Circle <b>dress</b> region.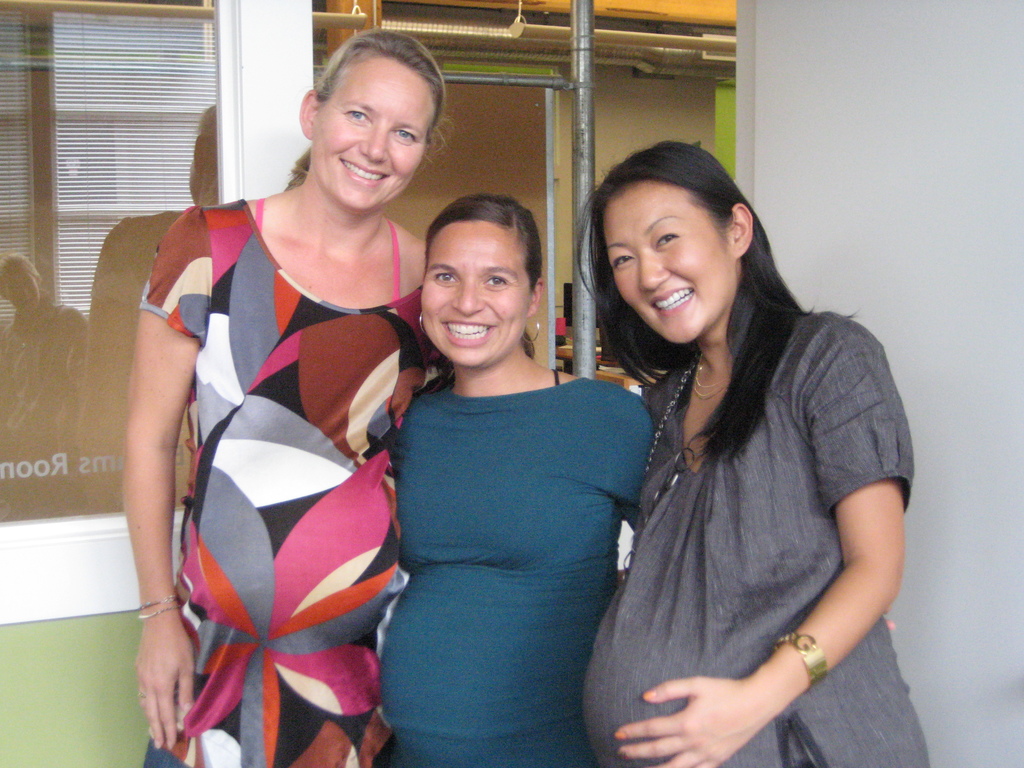
Region: [582, 312, 934, 767].
